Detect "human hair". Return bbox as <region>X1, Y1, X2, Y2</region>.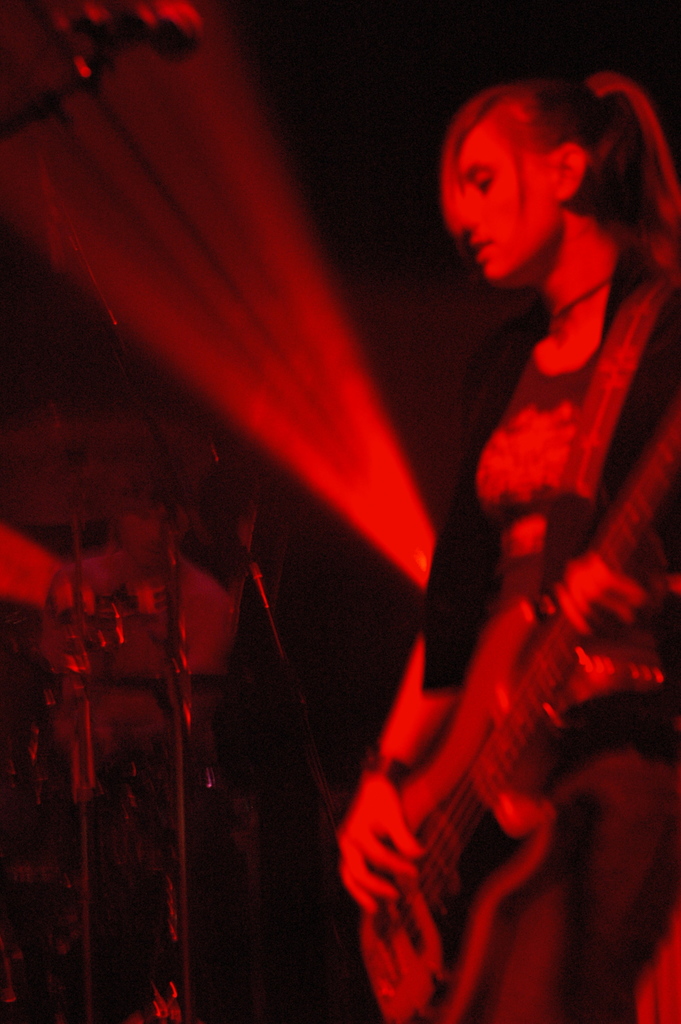
<region>429, 74, 655, 294</region>.
